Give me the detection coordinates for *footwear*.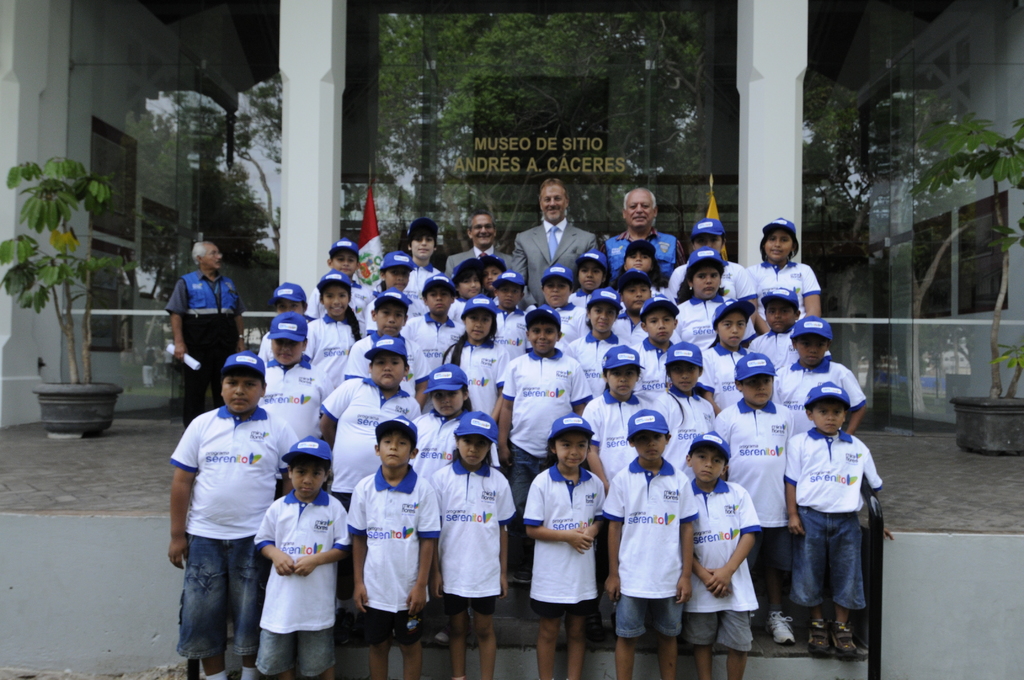
{"x1": 801, "y1": 608, "x2": 828, "y2": 655}.
